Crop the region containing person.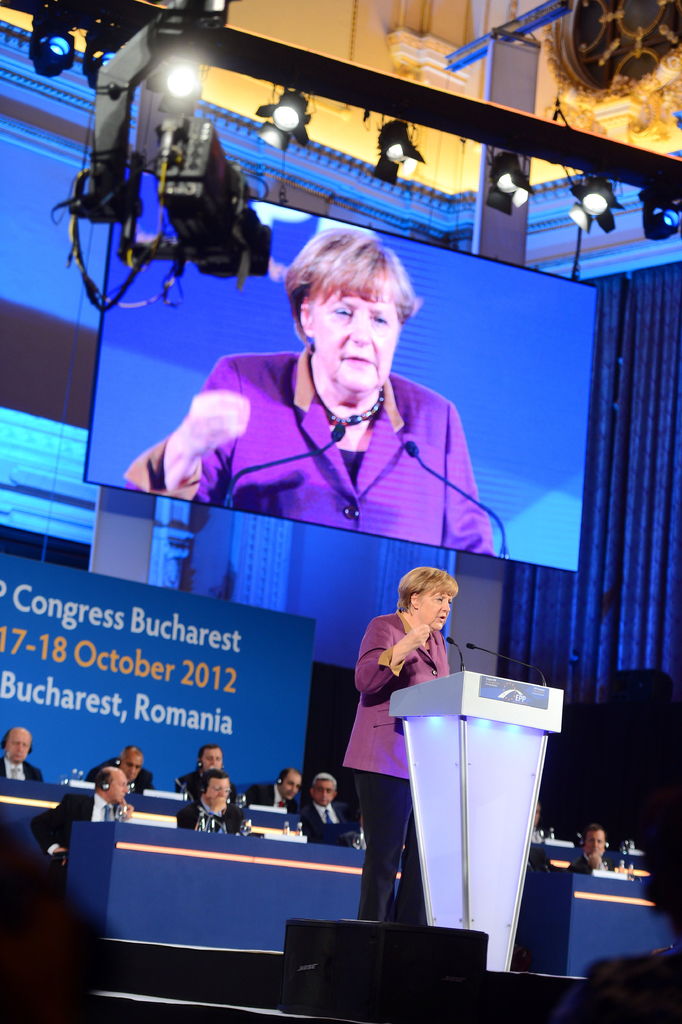
Crop region: pyautogui.locateOnScreen(240, 764, 300, 812).
